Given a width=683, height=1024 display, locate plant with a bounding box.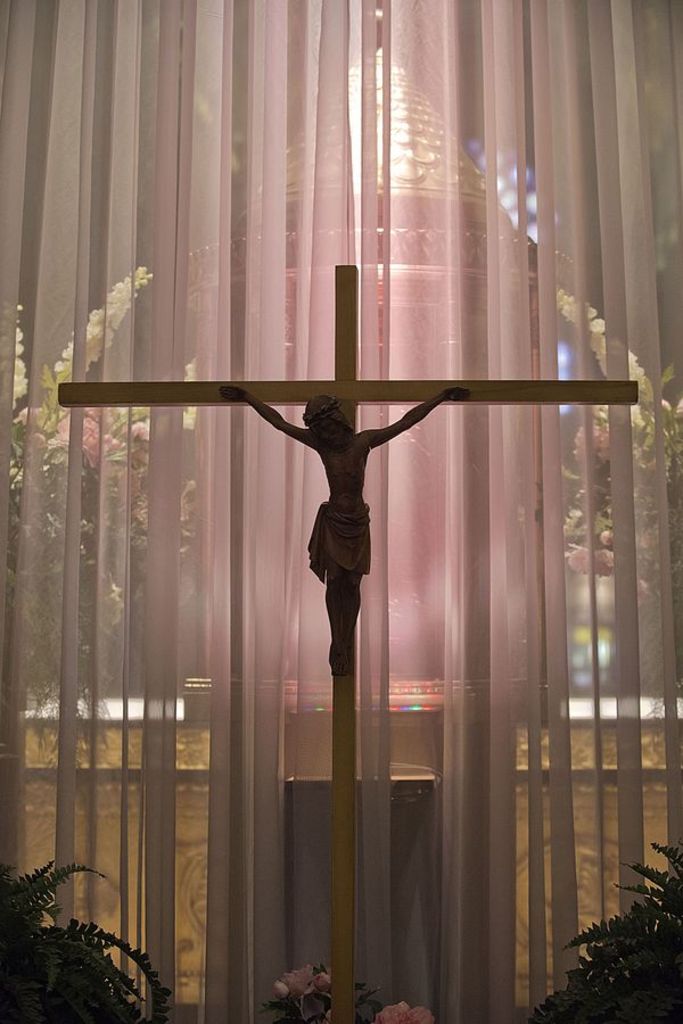
Located: bbox=[525, 840, 682, 1023].
